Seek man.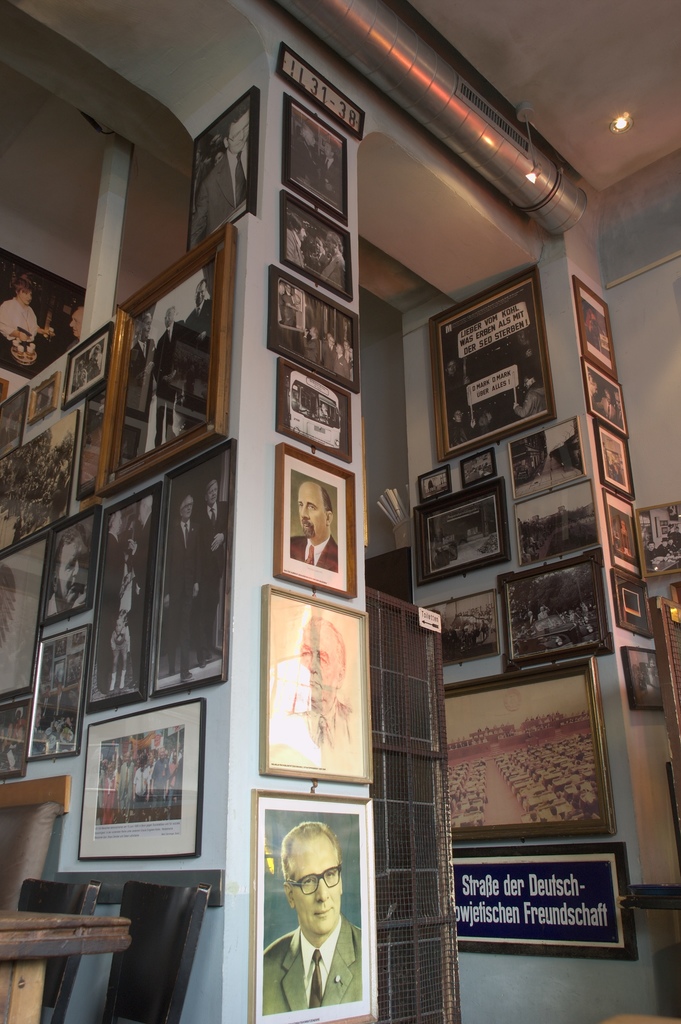
select_region(182, 280, 210, 429).
